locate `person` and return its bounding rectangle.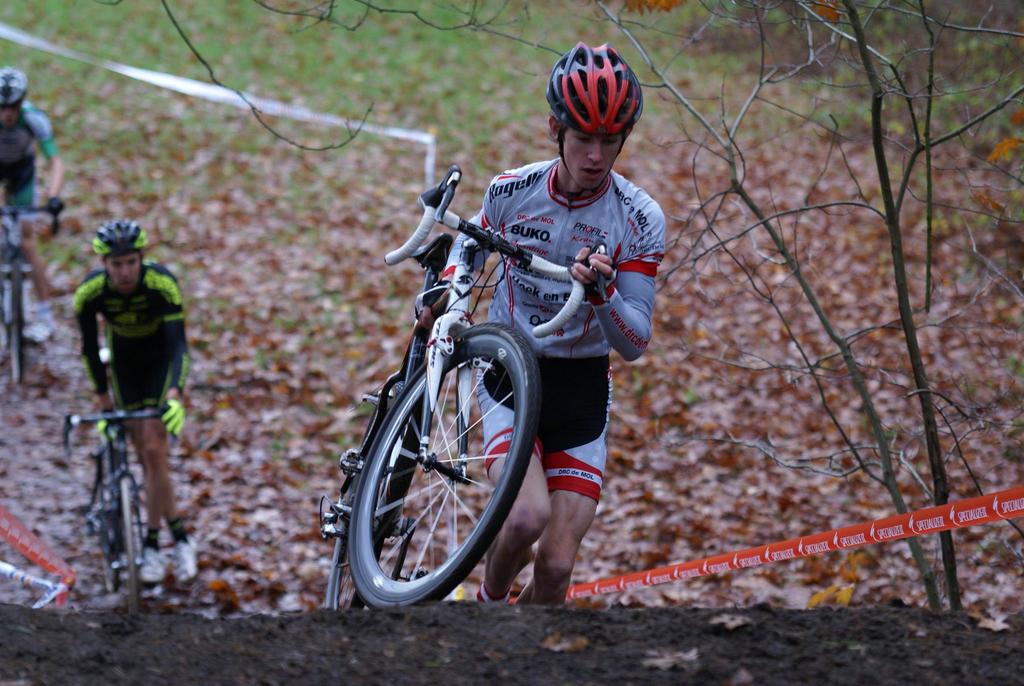
bbox=[419, 38, 666, 603].
